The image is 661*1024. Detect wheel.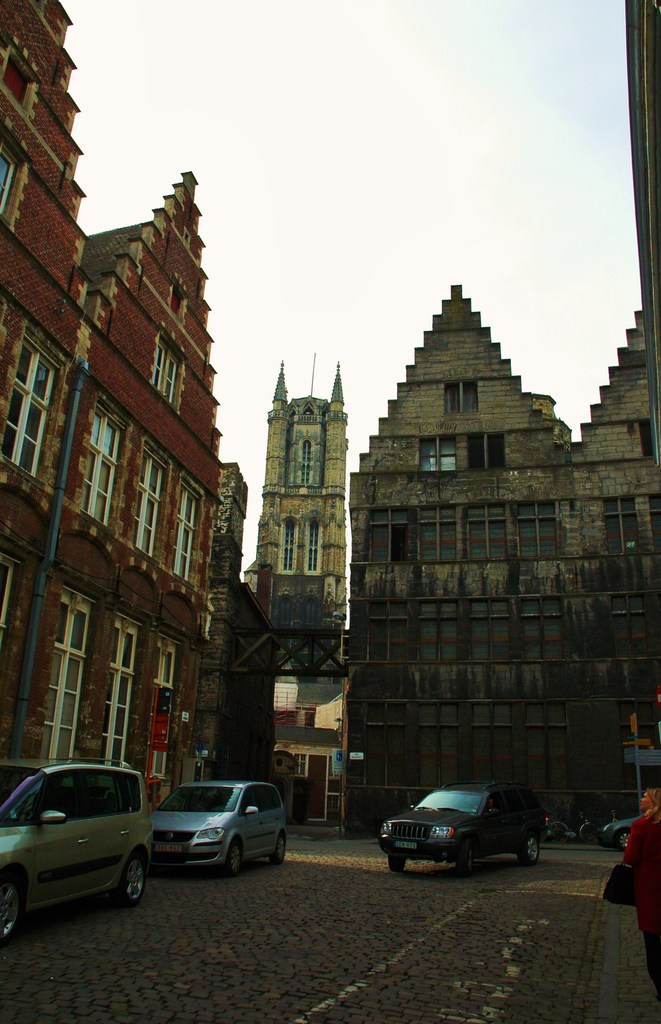
Detection: 452,847,473,868.
